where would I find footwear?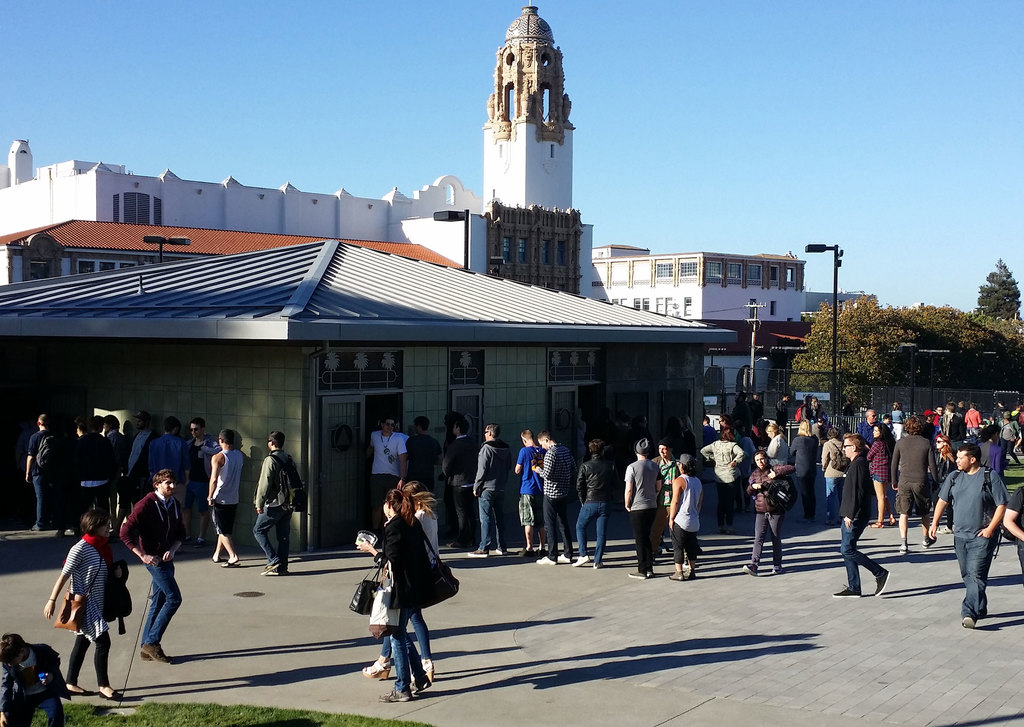
At bbox(533, 547, 545, 554).
